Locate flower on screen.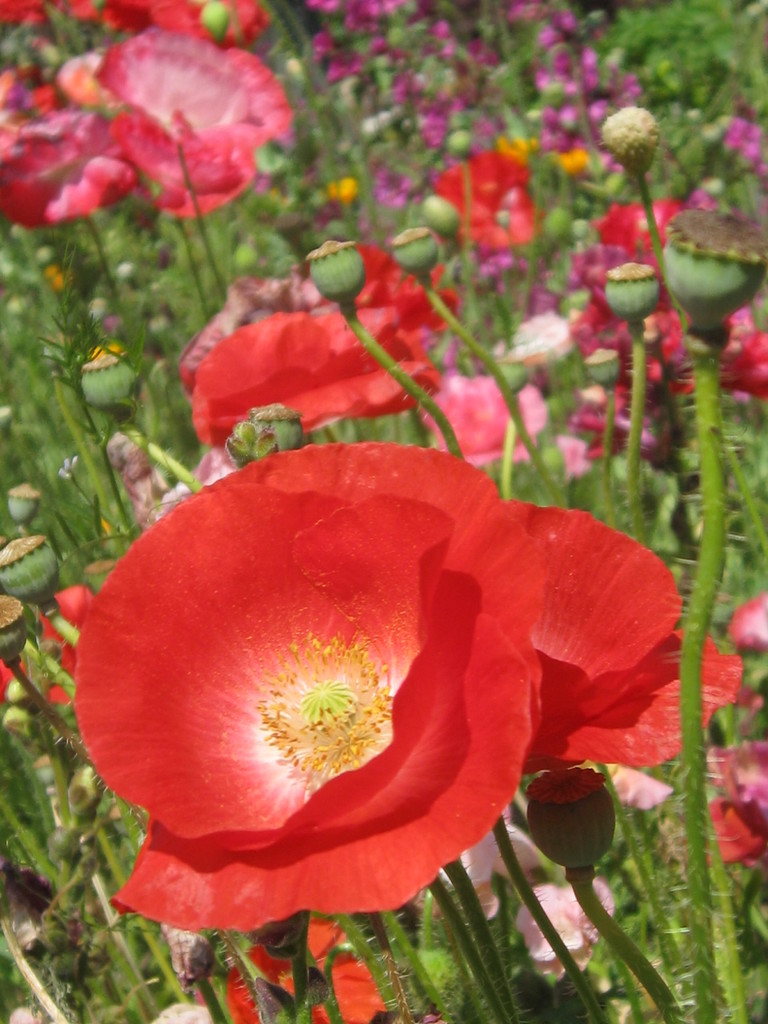
On screen at (x1=228, y1=929, x2=396, y2=1022).
